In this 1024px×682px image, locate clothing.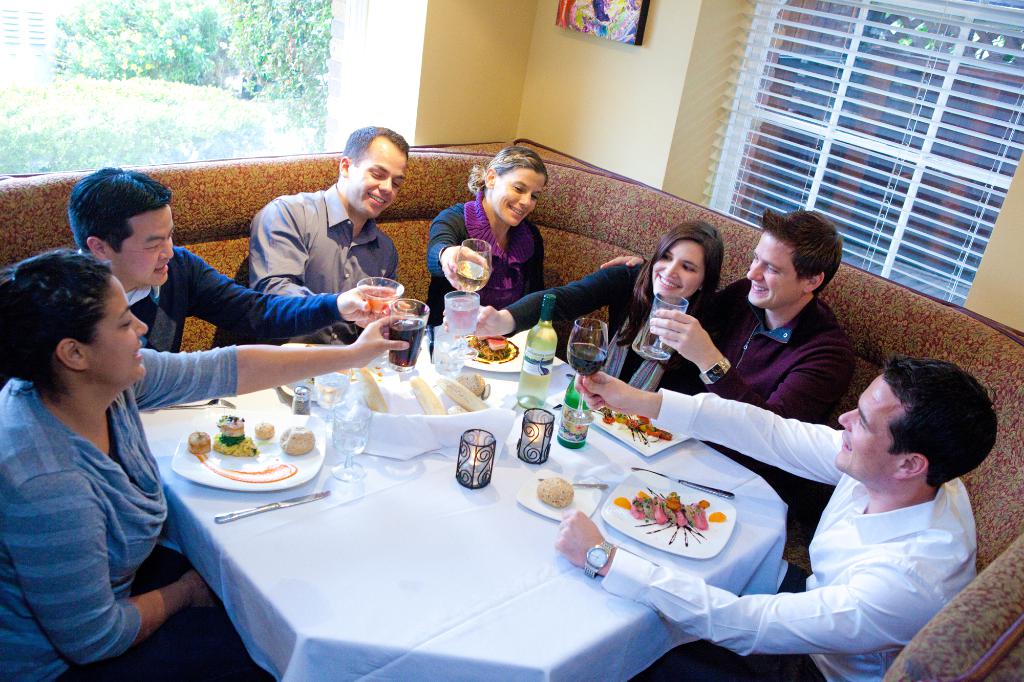
Bounding box: box(170, 246, 340, 346).
